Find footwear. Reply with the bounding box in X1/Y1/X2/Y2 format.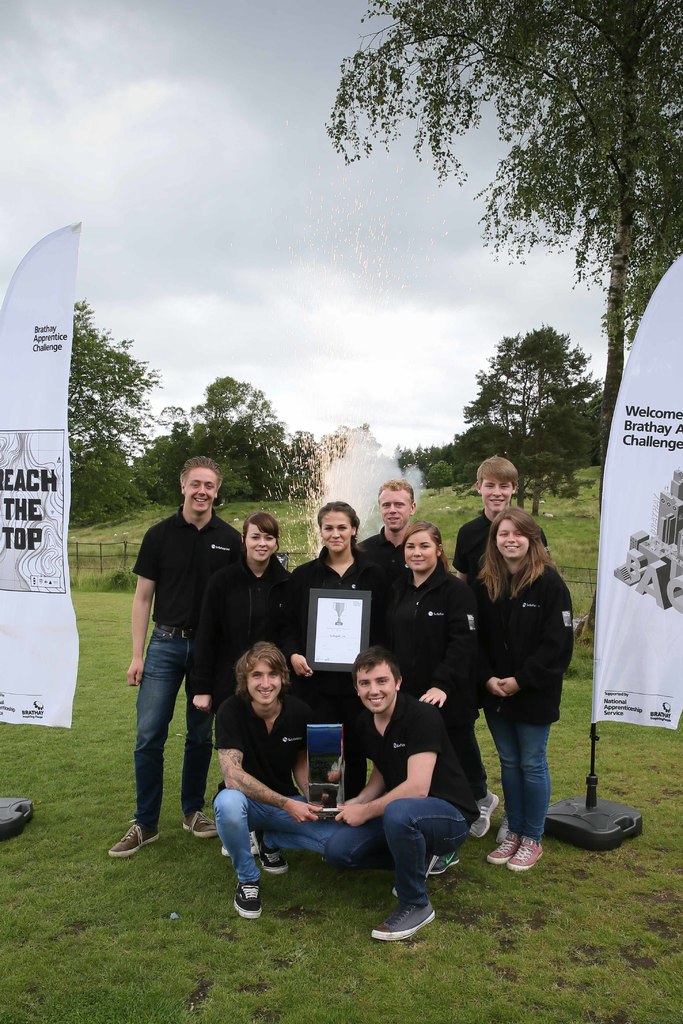
374/886/448/953.
